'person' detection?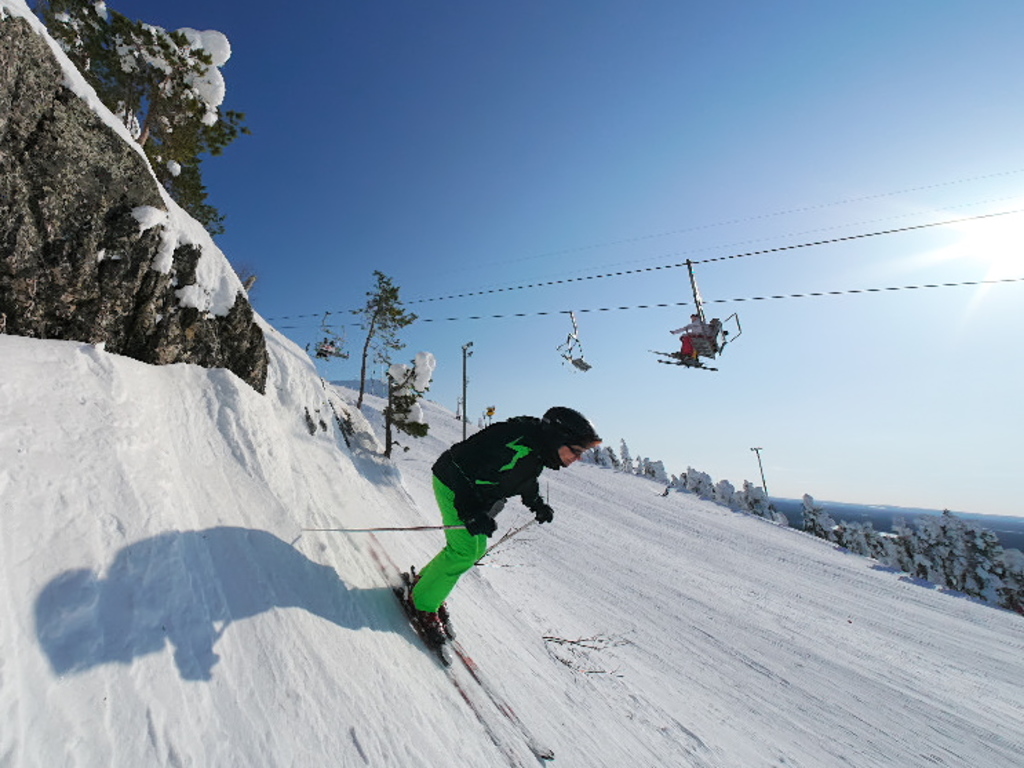
[667, 313, 707, 364]
